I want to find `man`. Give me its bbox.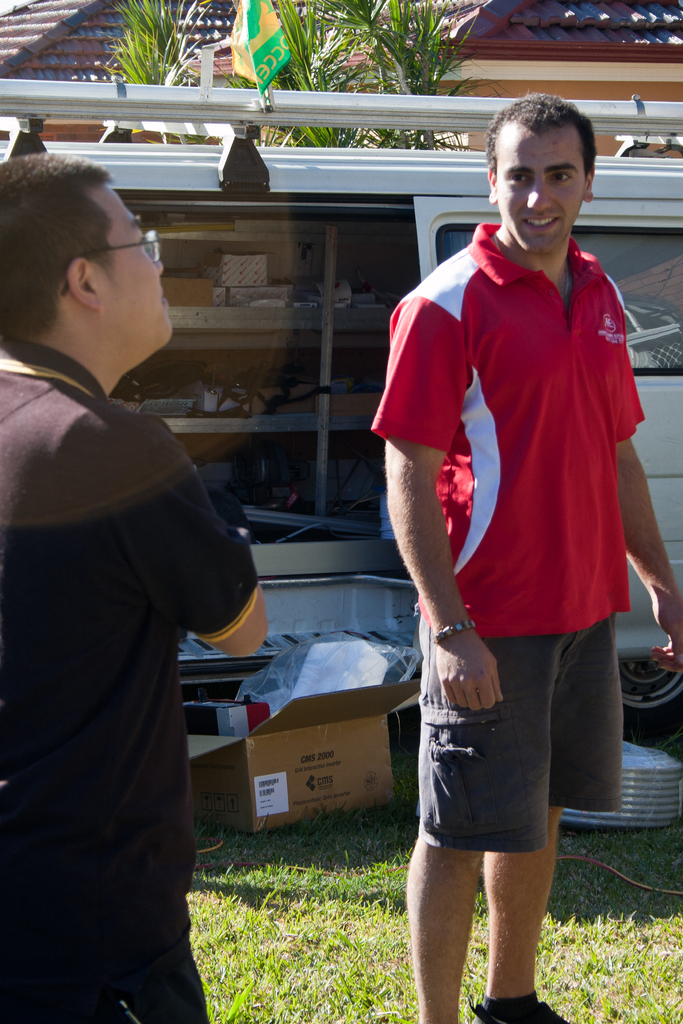
(0,151,274,1023).
